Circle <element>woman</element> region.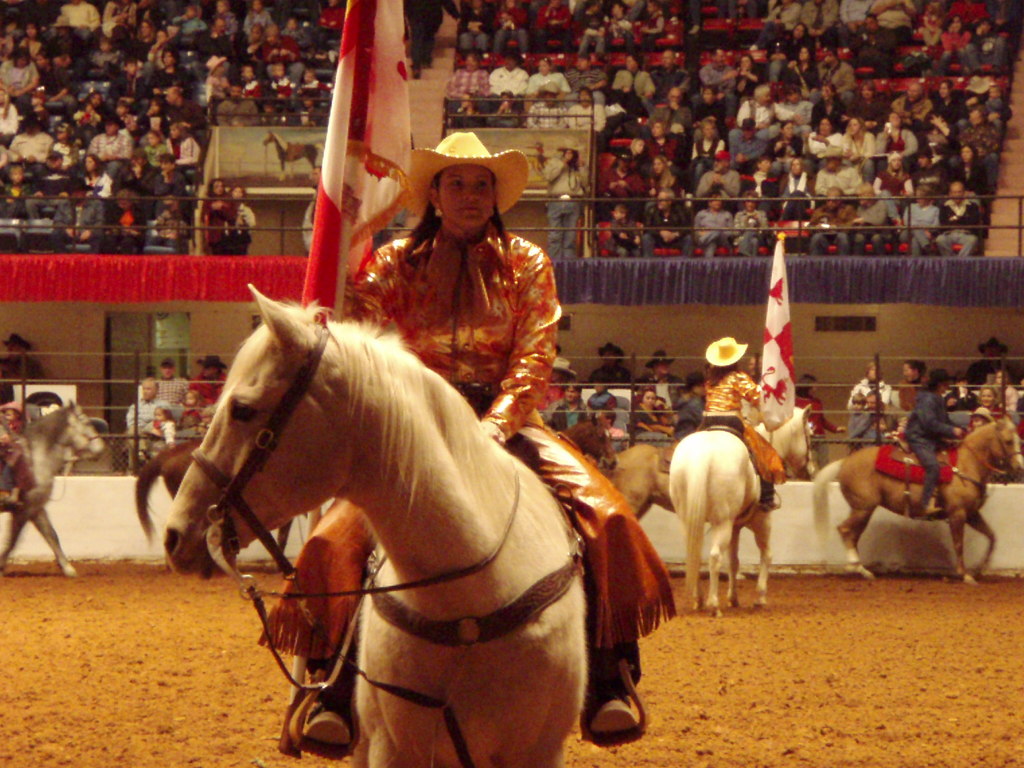
Region: (772, 123, 803, 177).
